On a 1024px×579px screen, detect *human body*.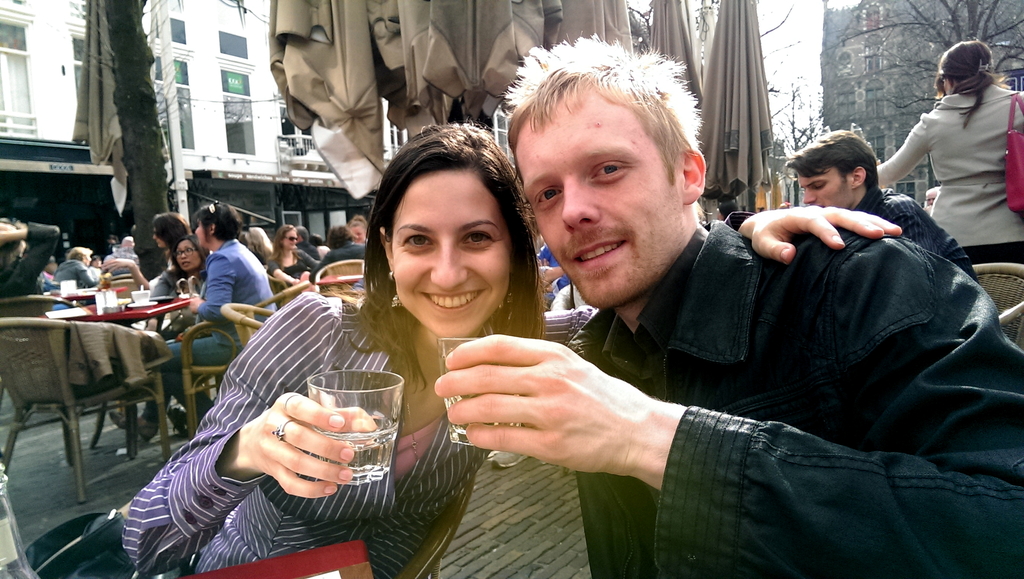
<bbox>881, 49, 1015, 261</bbox>.
